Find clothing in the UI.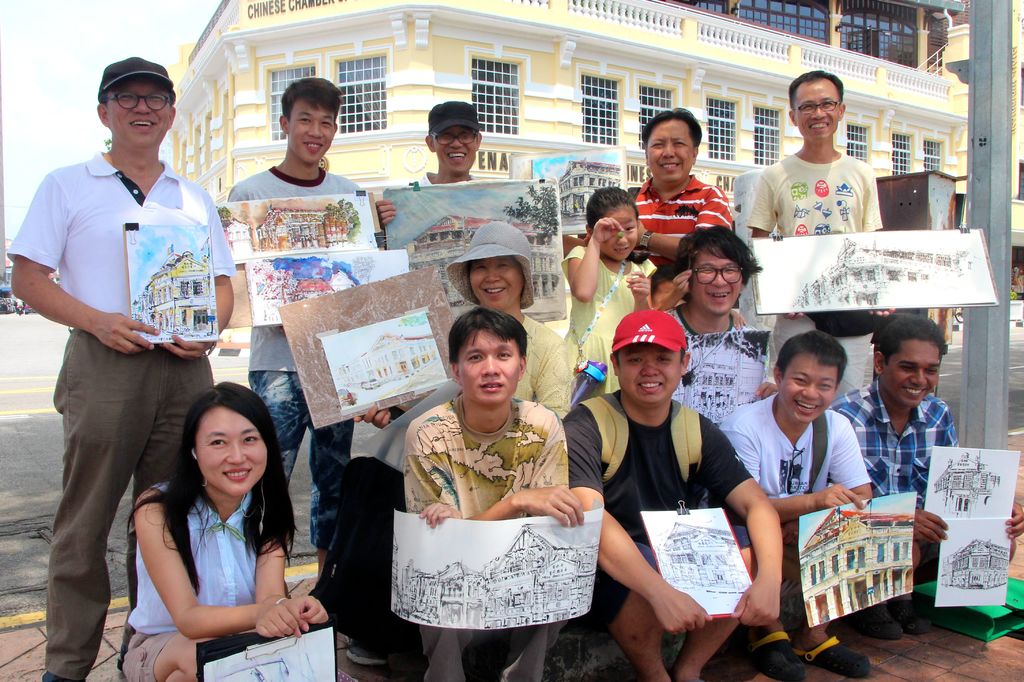
UI element at 714,393,872,521.
